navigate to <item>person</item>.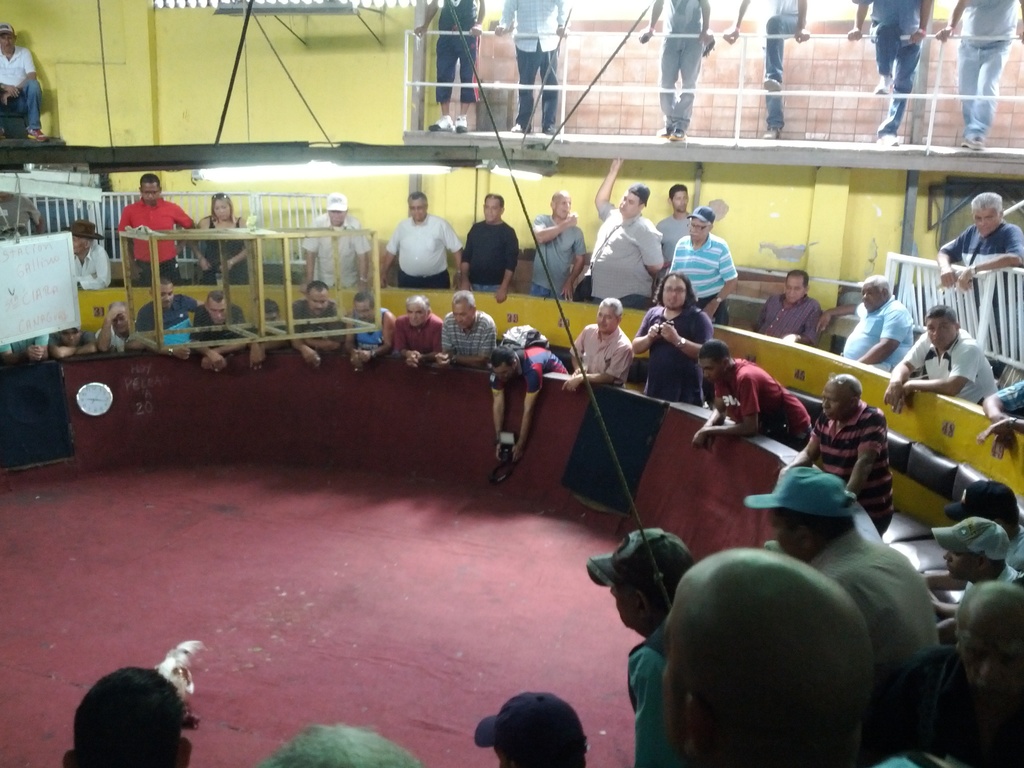
Navigation target: box=[845, 0, 931, 144].
